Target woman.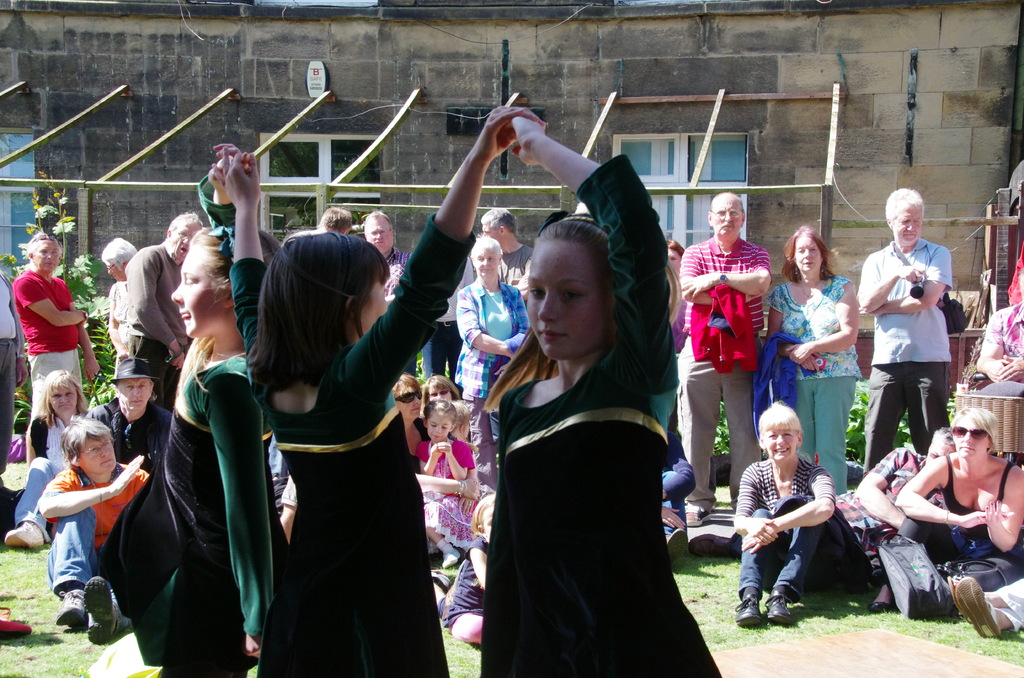
Target region: bbox=[87, 141, 317, 677].
